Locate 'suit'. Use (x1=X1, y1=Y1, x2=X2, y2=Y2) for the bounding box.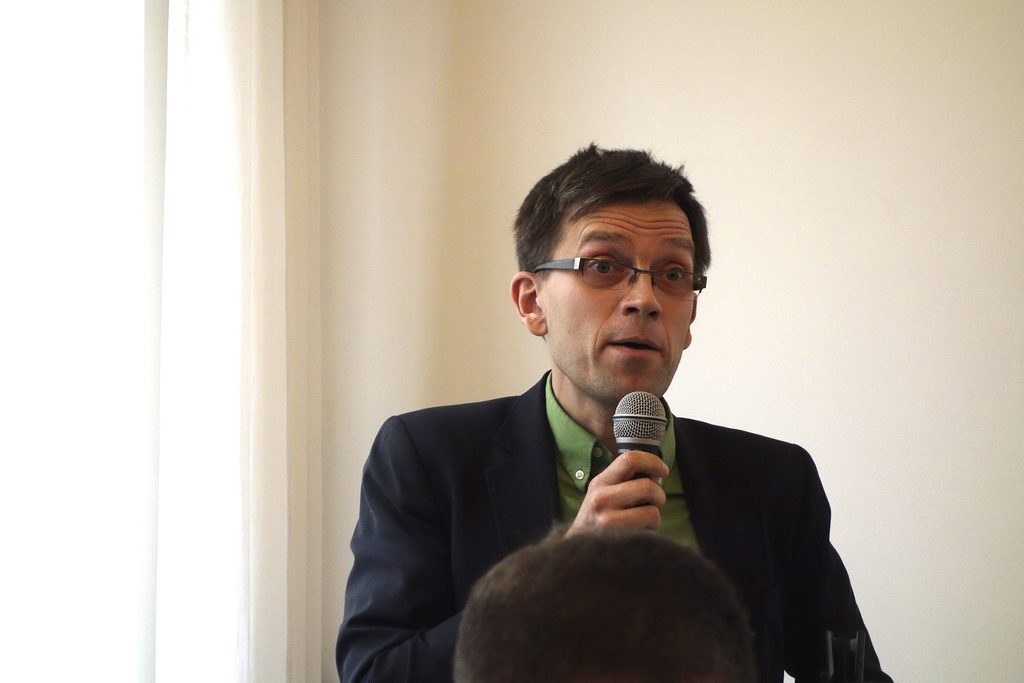
(x1=344, y1=291, x2=882, y2=682).
